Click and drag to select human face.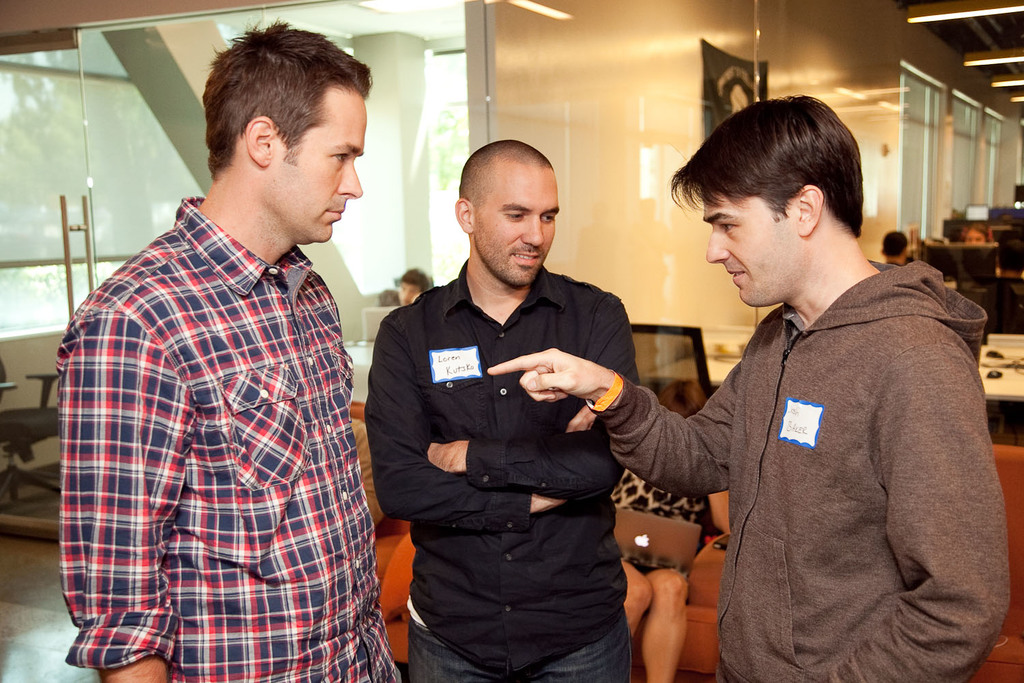
Selection: select_region(270, 87, 369, 240).
